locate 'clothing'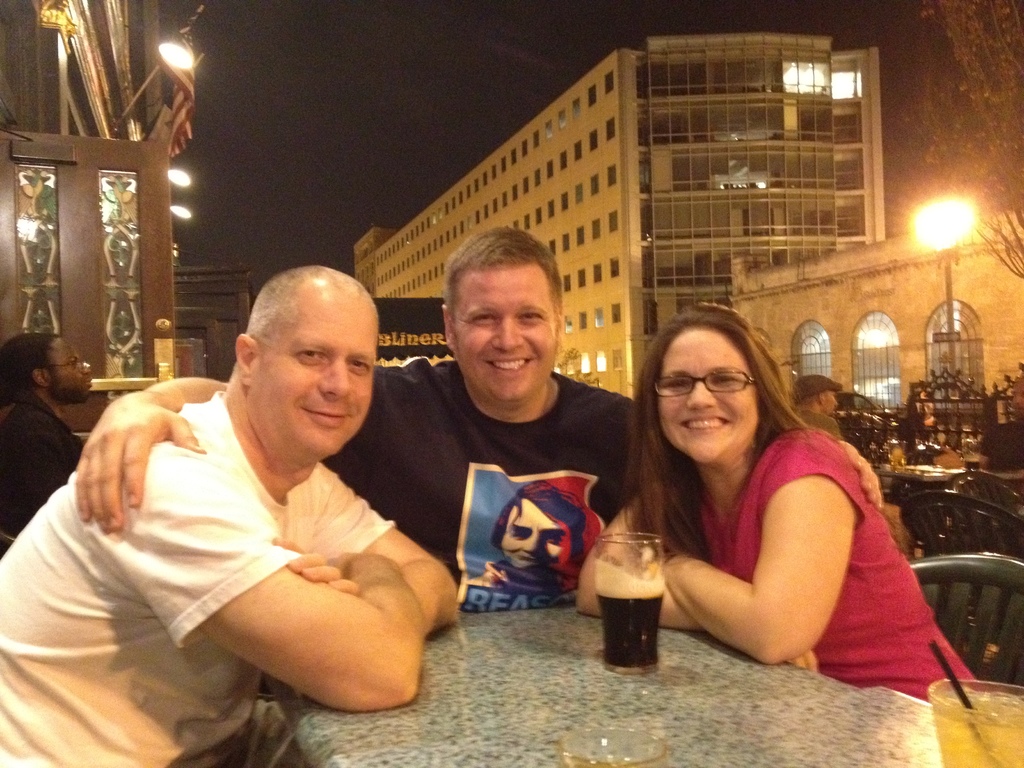
(314,356,643,611)
